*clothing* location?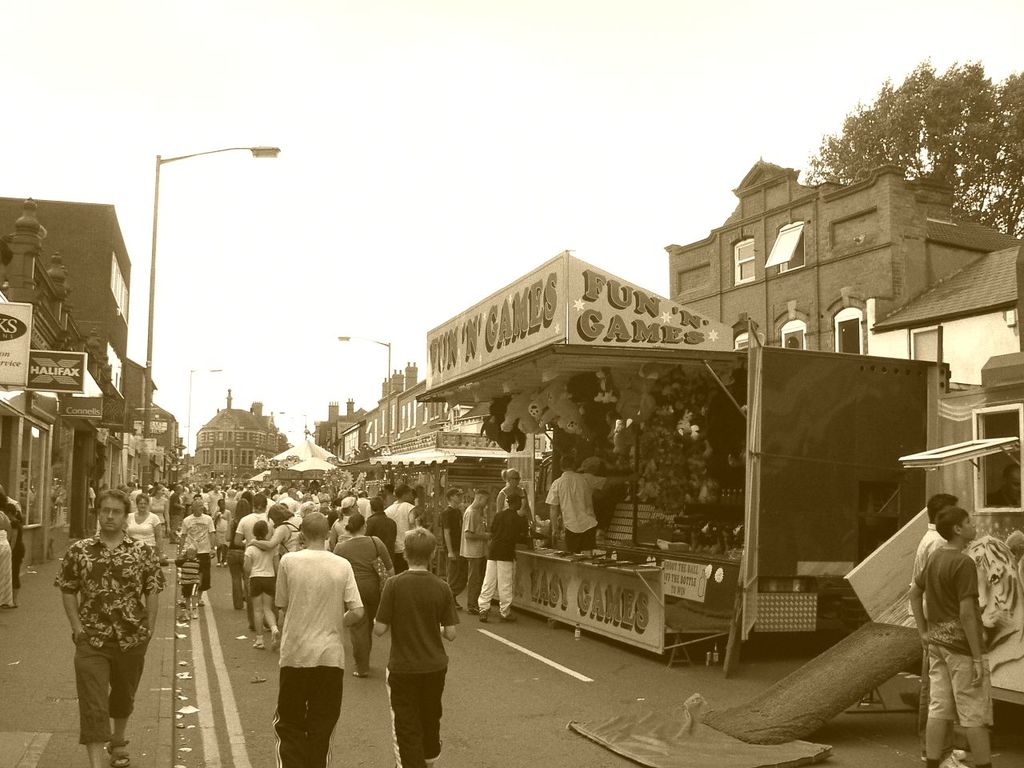
(x1=362, y1=505, x2=398, y2=563)
